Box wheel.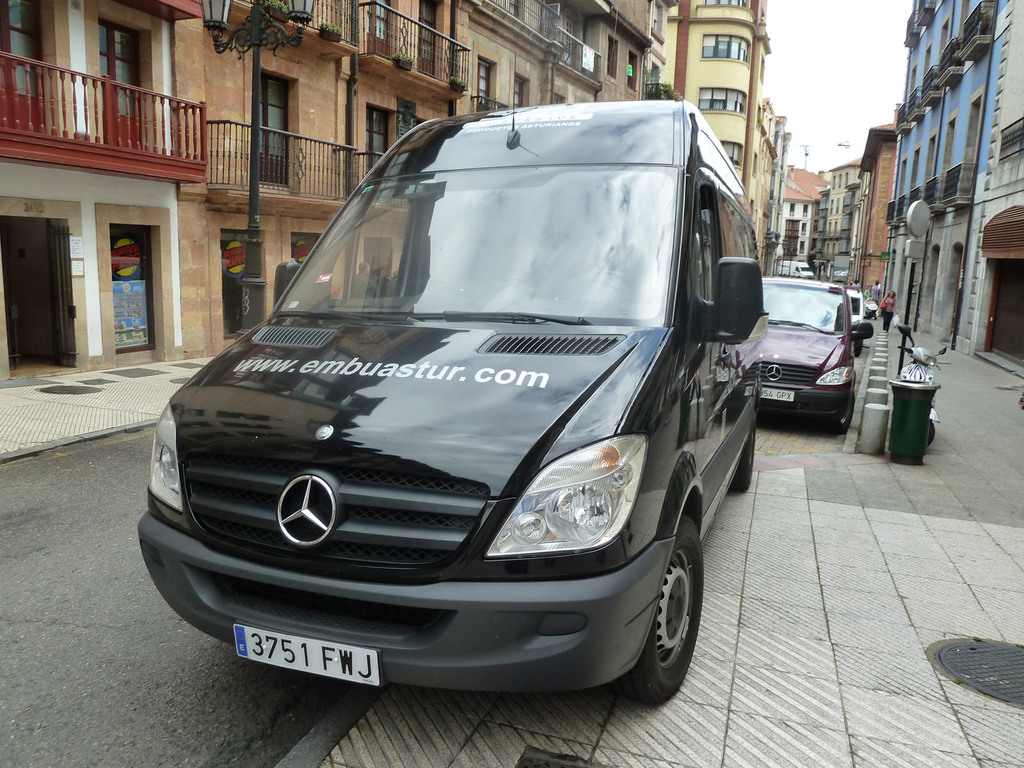
detection(833, 395, 853, 431).
